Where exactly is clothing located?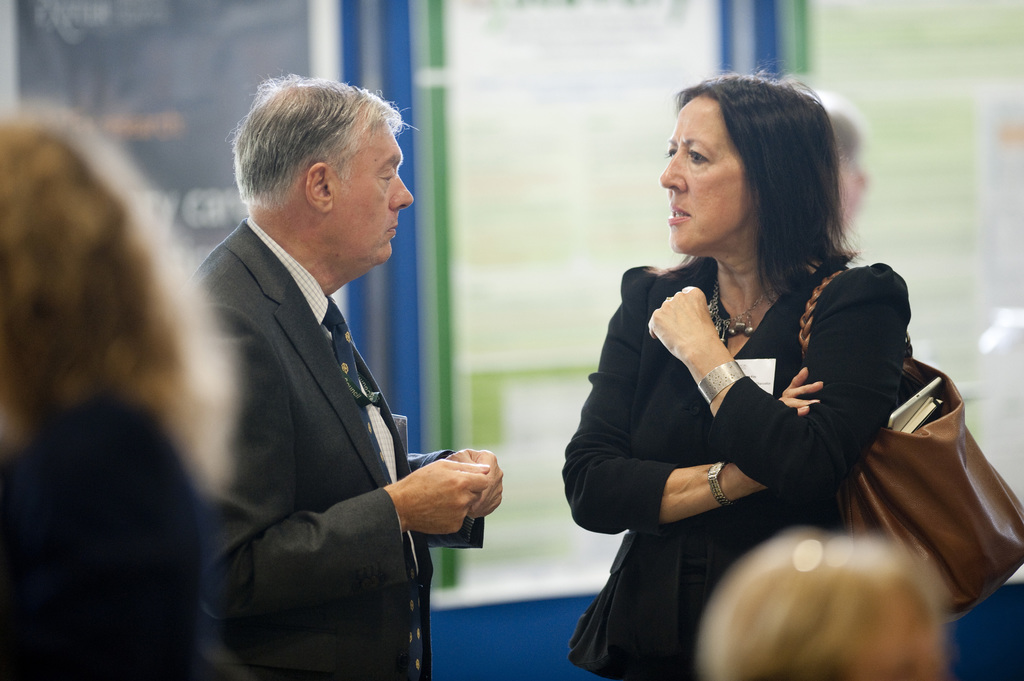
Its bounding box is [x1=181, y1=212, x2=492, y2=680].
